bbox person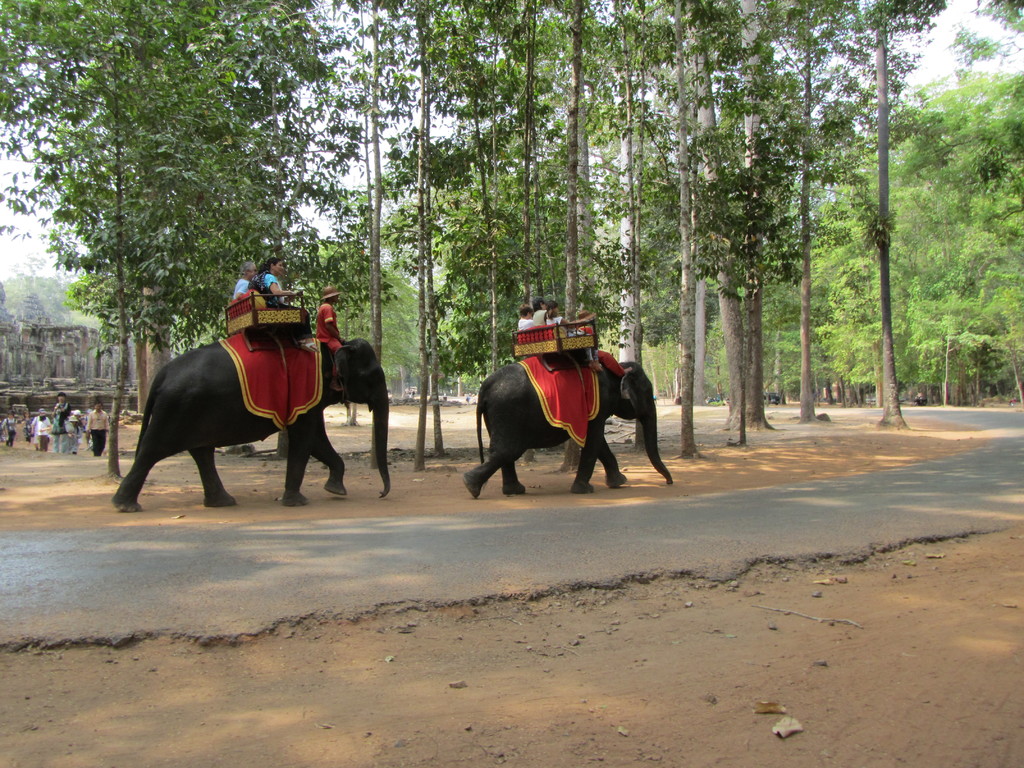
[226,265,257,305]
